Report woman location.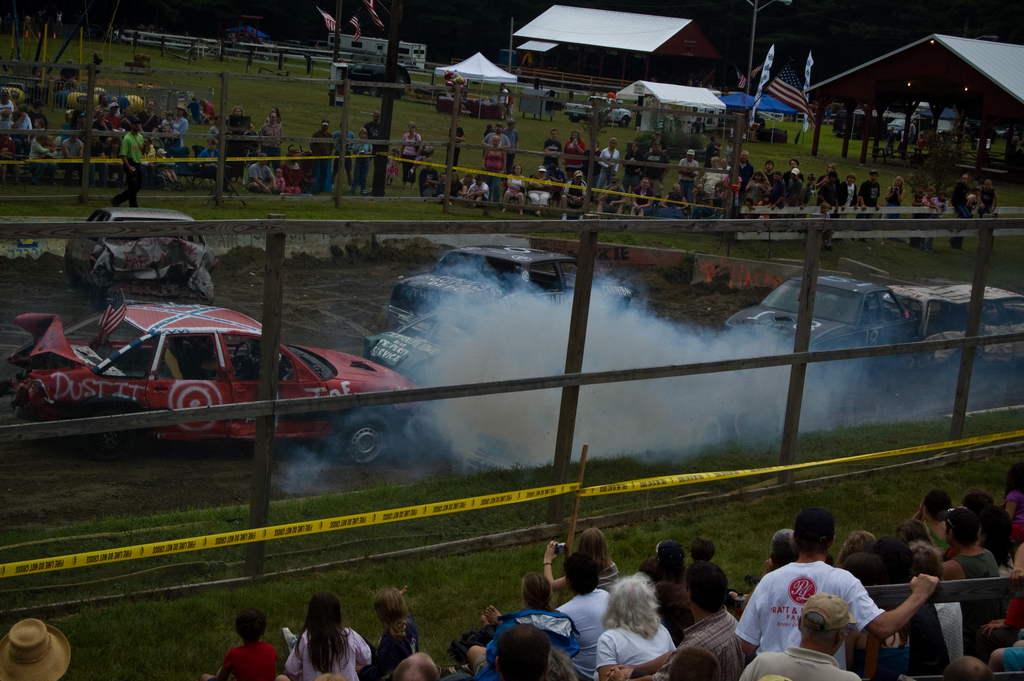
Report: (745, 527, 800, 606).
